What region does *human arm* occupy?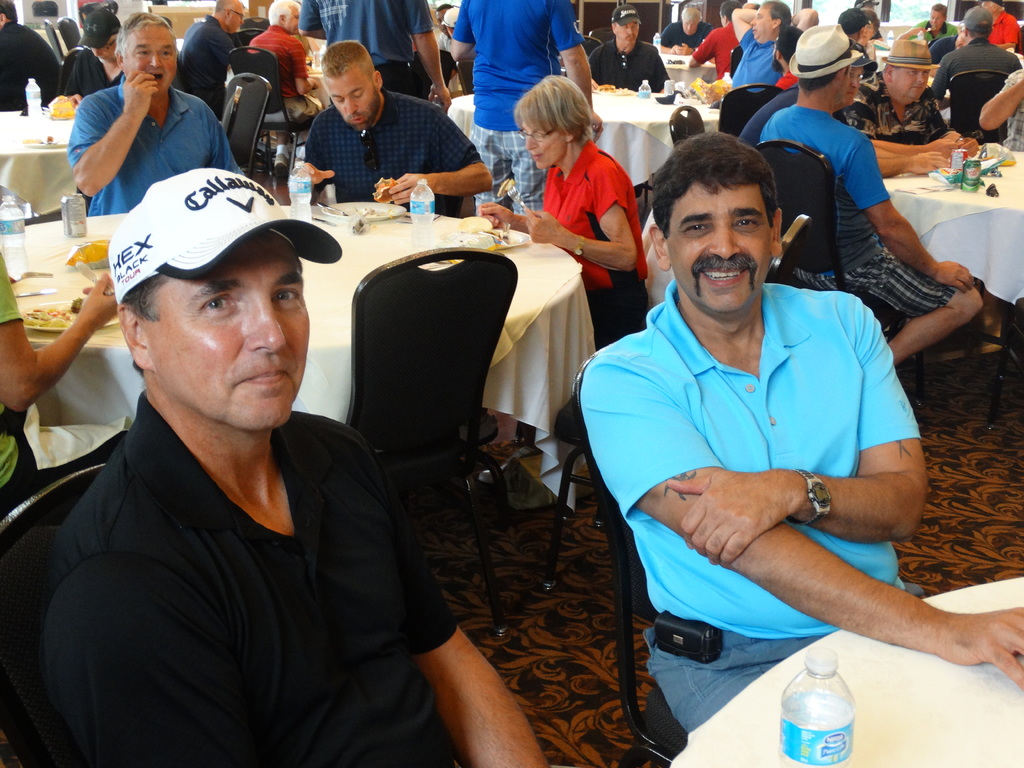
bbox=[375, 110, 498, 205].
